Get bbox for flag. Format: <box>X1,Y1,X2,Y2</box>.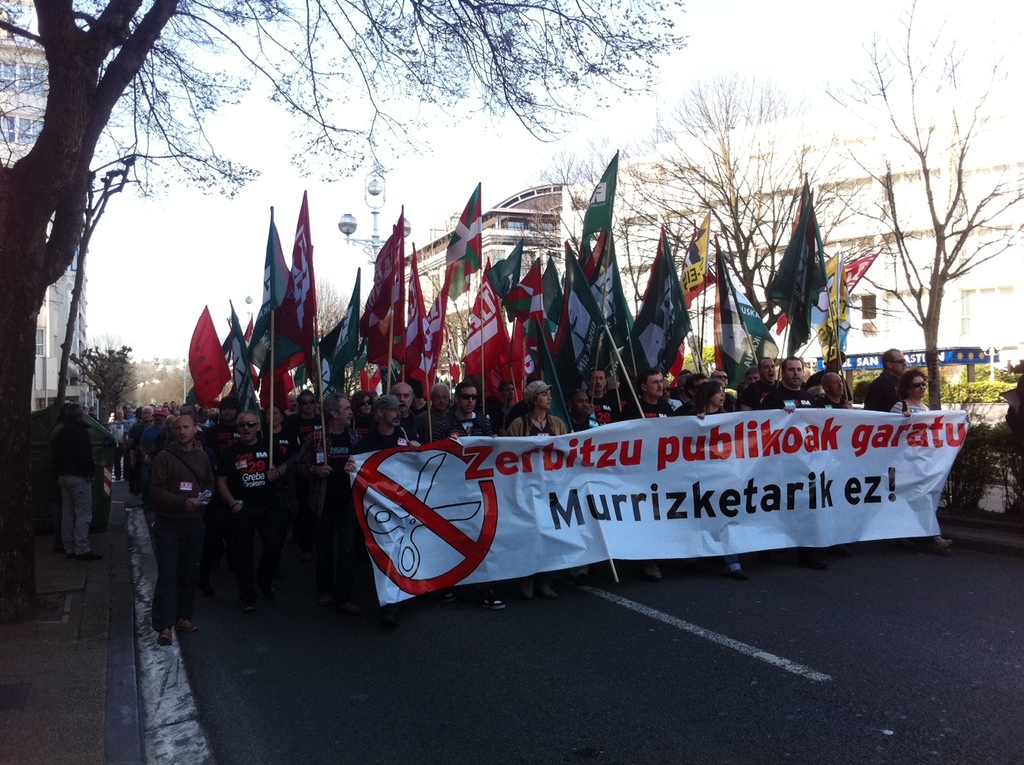
<box>781,262,839,332</box>.
